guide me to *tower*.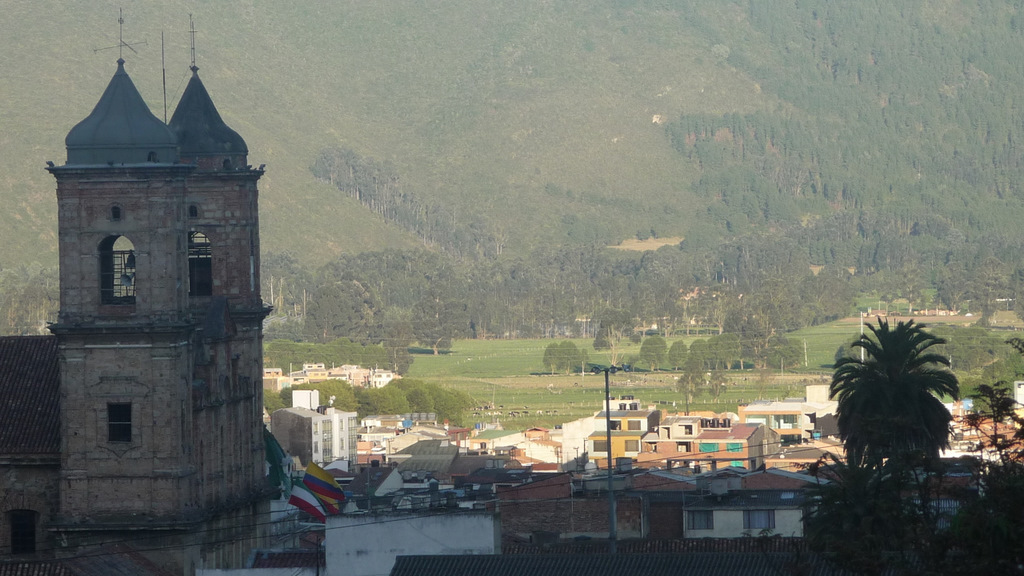
Guidance: region(32, 39, 256, 498).
